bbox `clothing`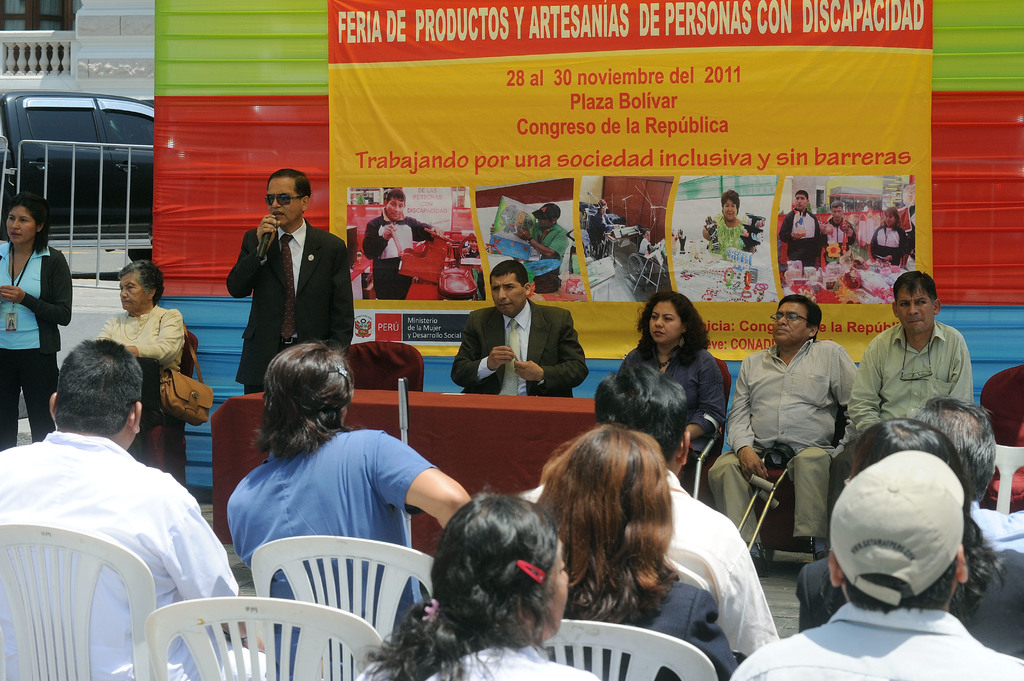
detection(638, 238, 653, 256)
